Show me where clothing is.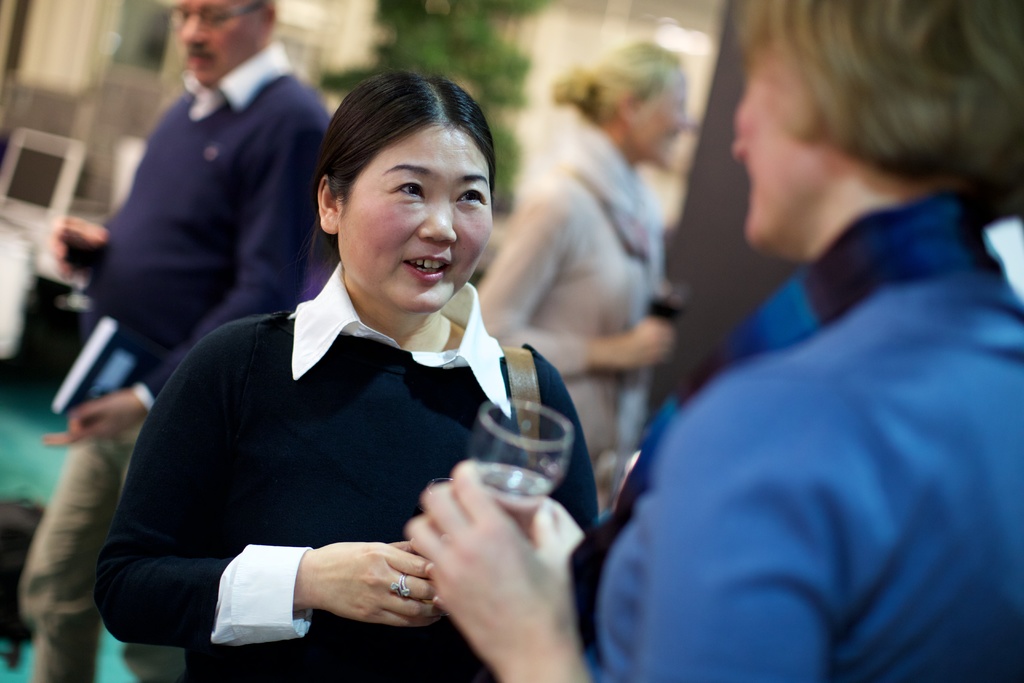
clothing is at [left=476, top=121, right=666, bottom=488].
